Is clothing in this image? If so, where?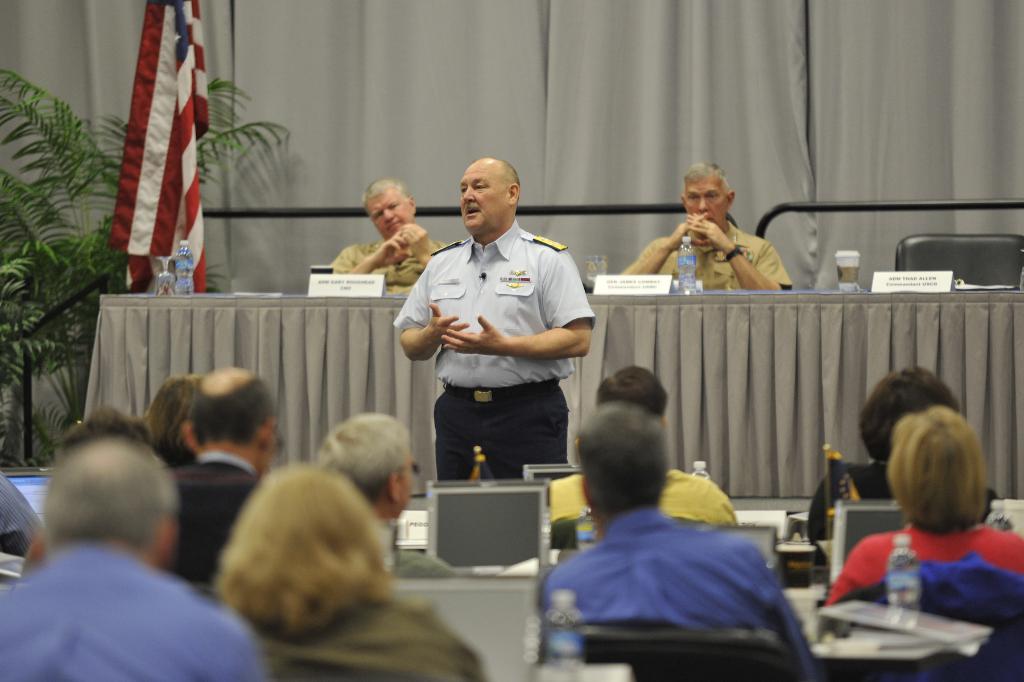
Yes, at <box>369,538,476,594</box>.
